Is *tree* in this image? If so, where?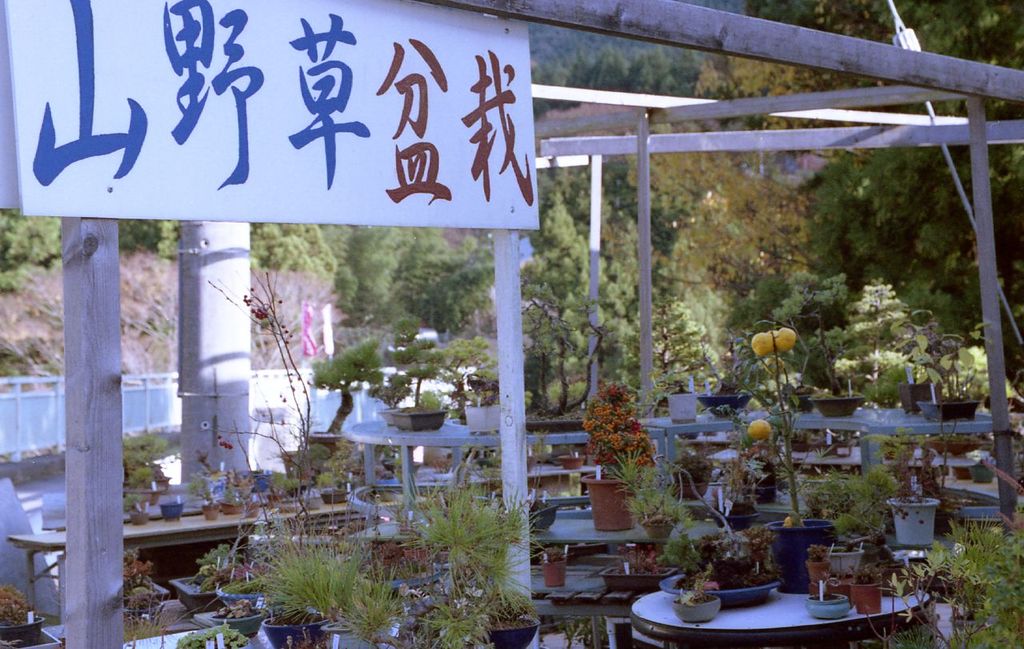
Yes, at (x1=531, y1=283, x2=605, y2=419).
